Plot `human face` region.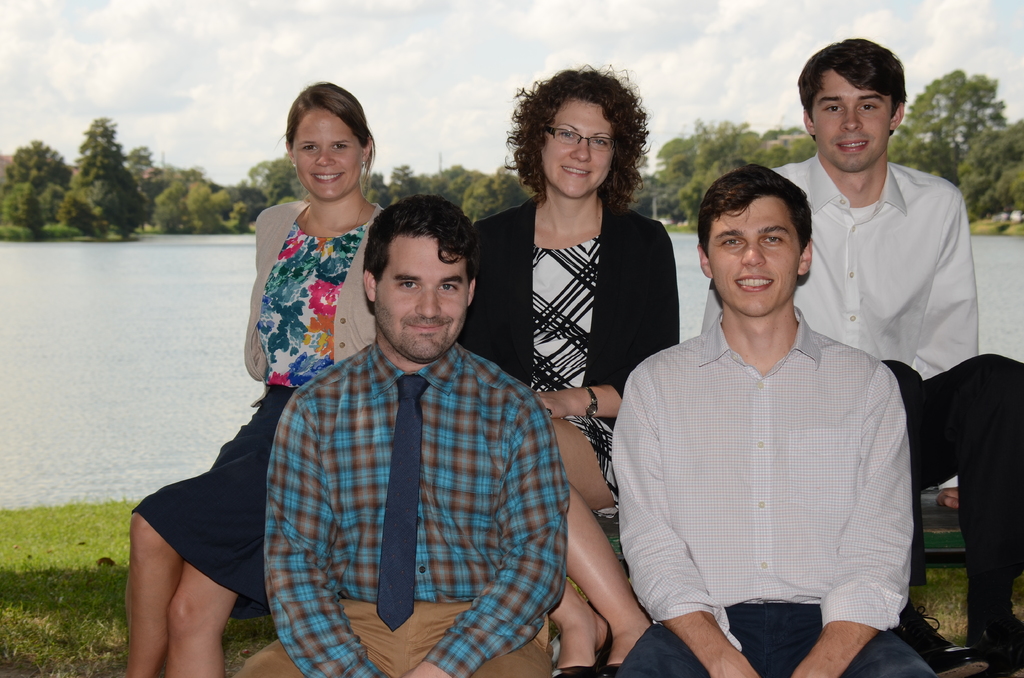
Plotted at select_region(292, 108, 361, 201).
